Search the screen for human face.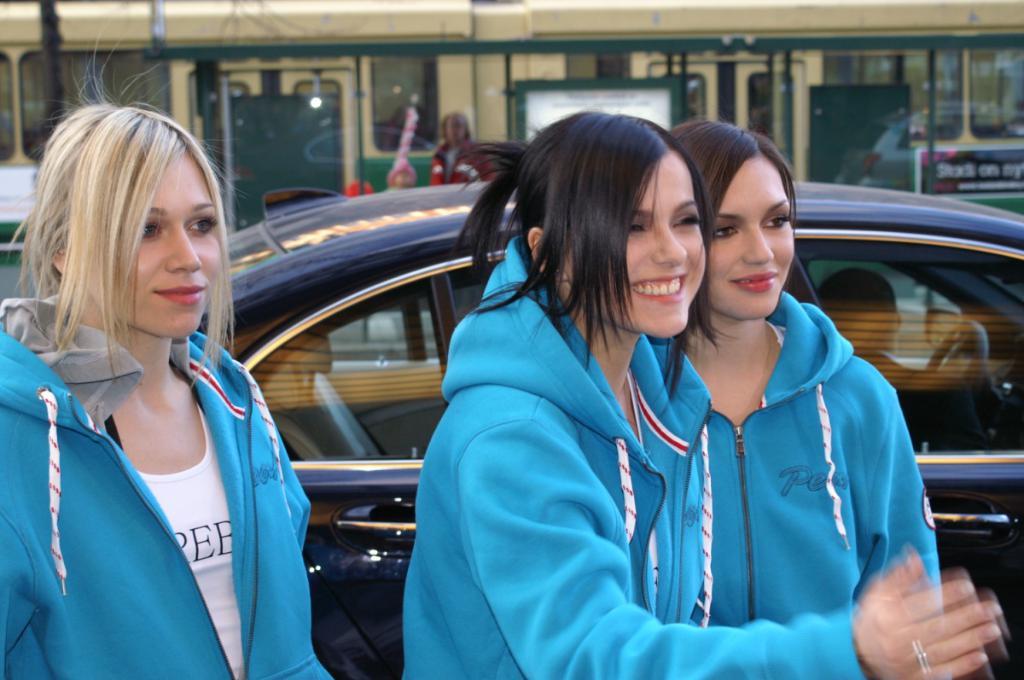
Found at Rect(95, 156, 220, 341).
